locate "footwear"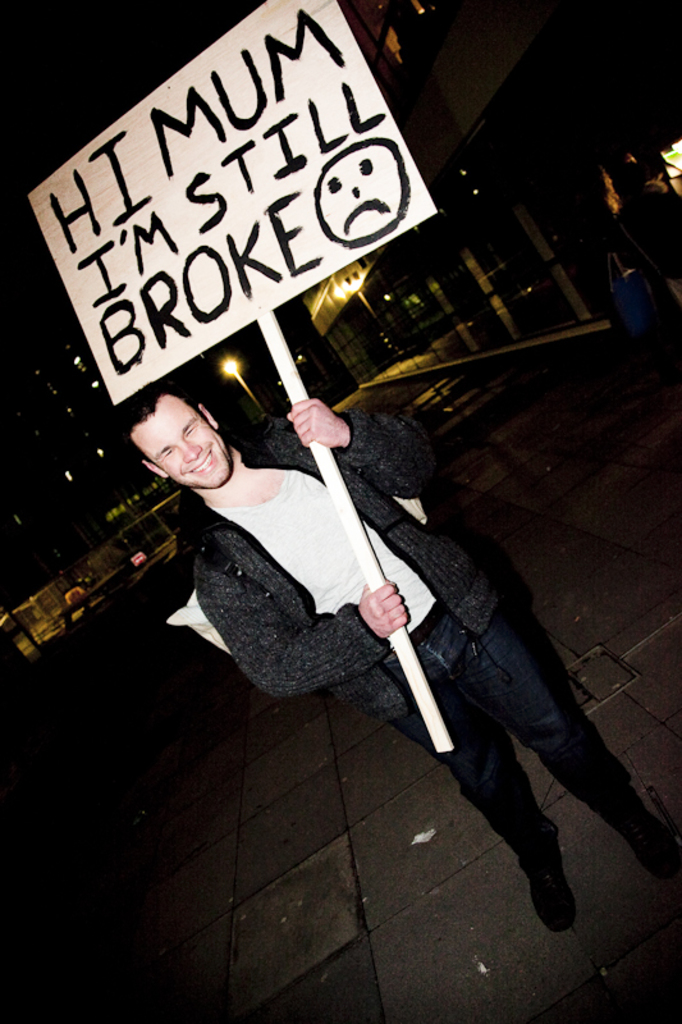
bbox=[490, 803, 591, 946]
